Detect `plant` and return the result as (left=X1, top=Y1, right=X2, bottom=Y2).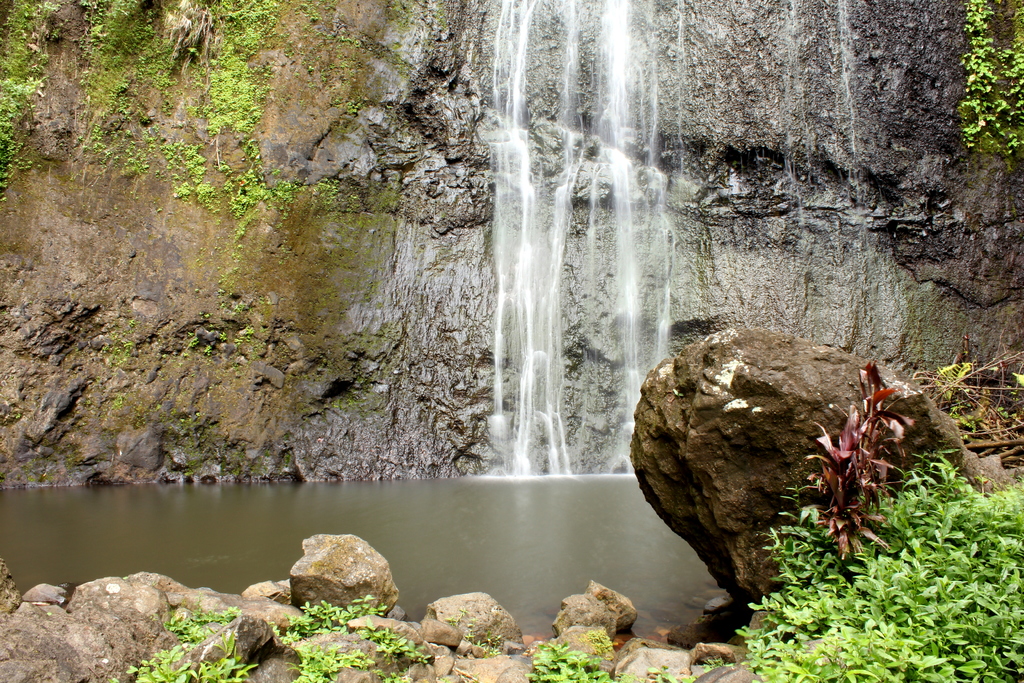
(left=465, top=625, right=508, bottom=659).
